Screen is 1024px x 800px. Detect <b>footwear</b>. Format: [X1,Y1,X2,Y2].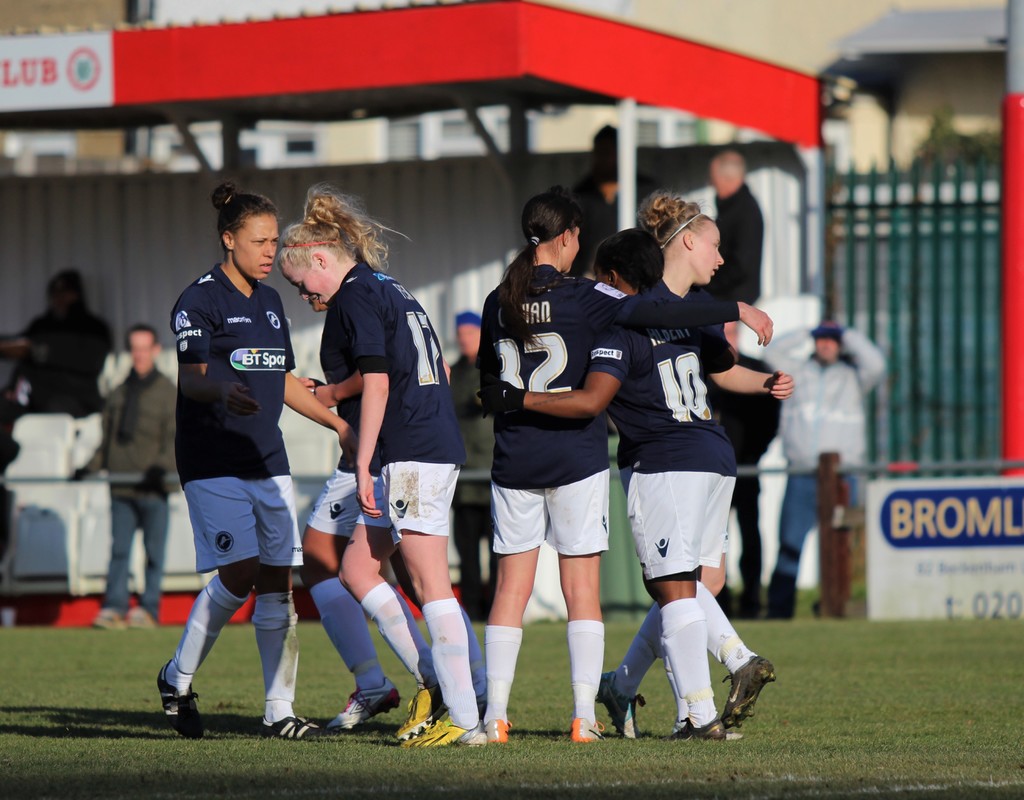
[399,717,486,752].
